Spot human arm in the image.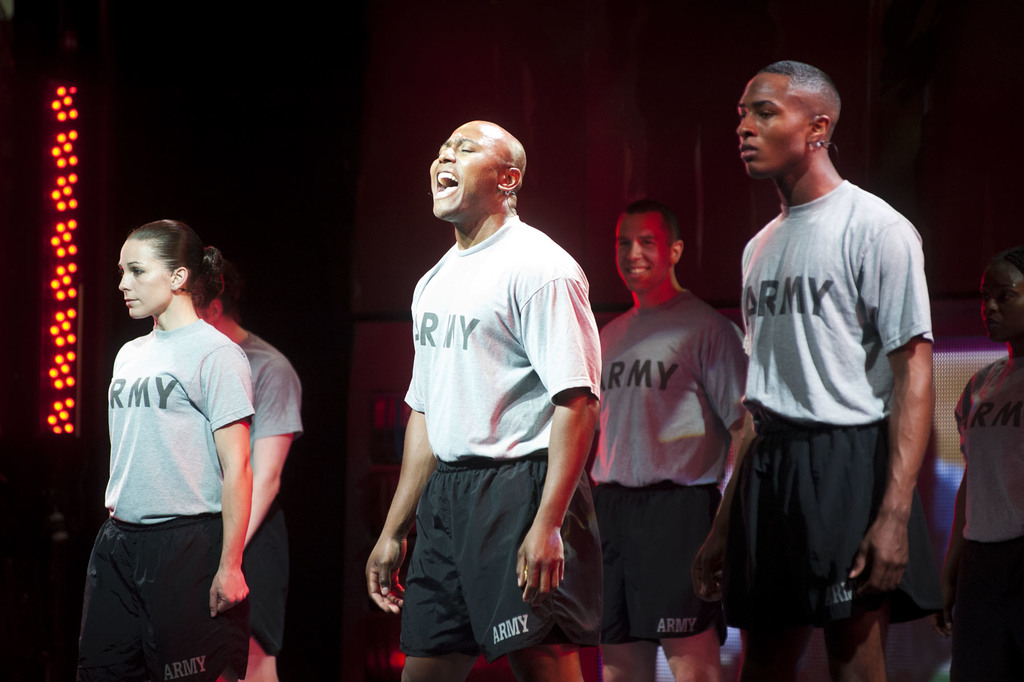
human arm found at locate(246, 348, 300, 548).
